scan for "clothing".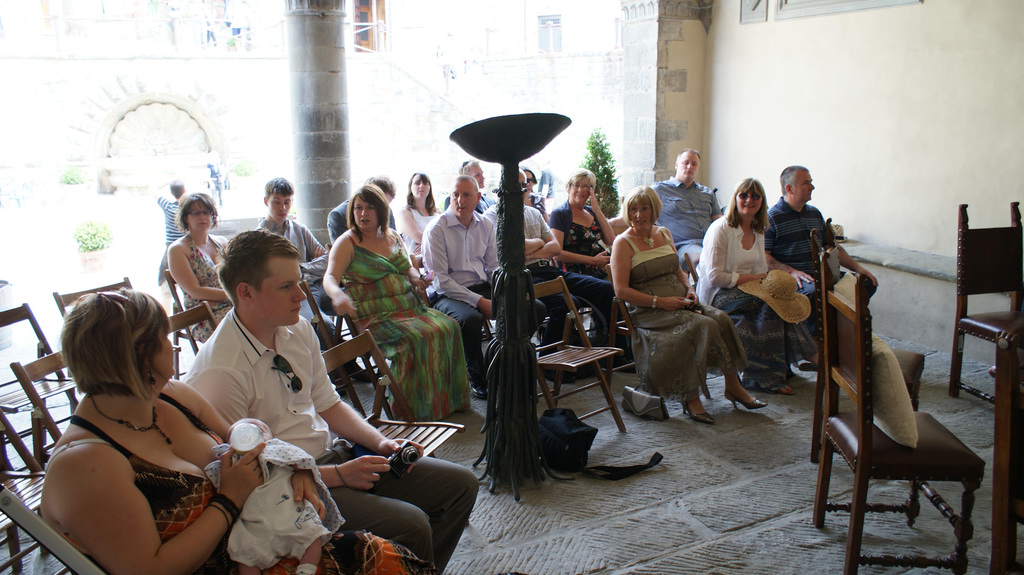
Scan result: detection(546, 193, 607, 281).
